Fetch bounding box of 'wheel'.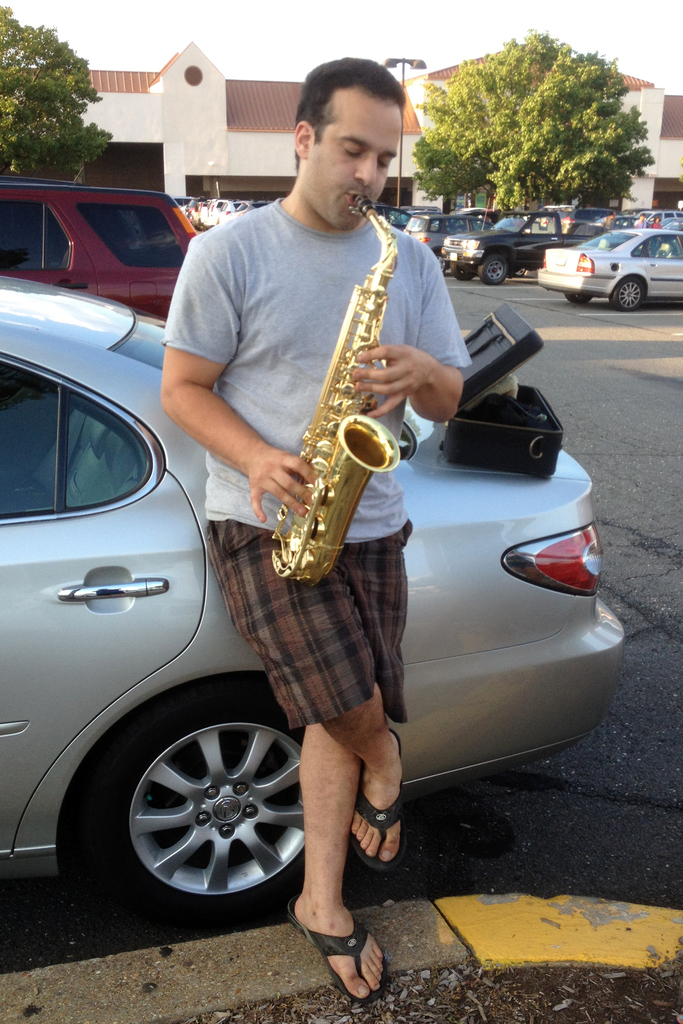
Bbox: detection(611, 278, 641, 309).
